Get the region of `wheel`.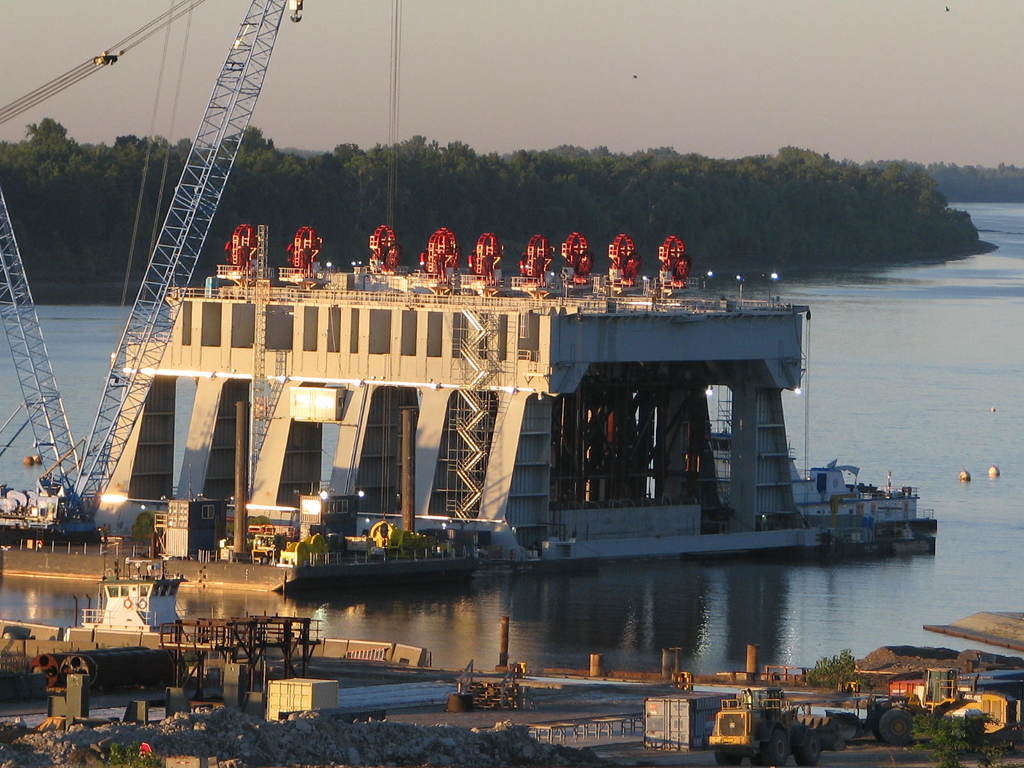
bbox=(714, 749, 739, 765).
